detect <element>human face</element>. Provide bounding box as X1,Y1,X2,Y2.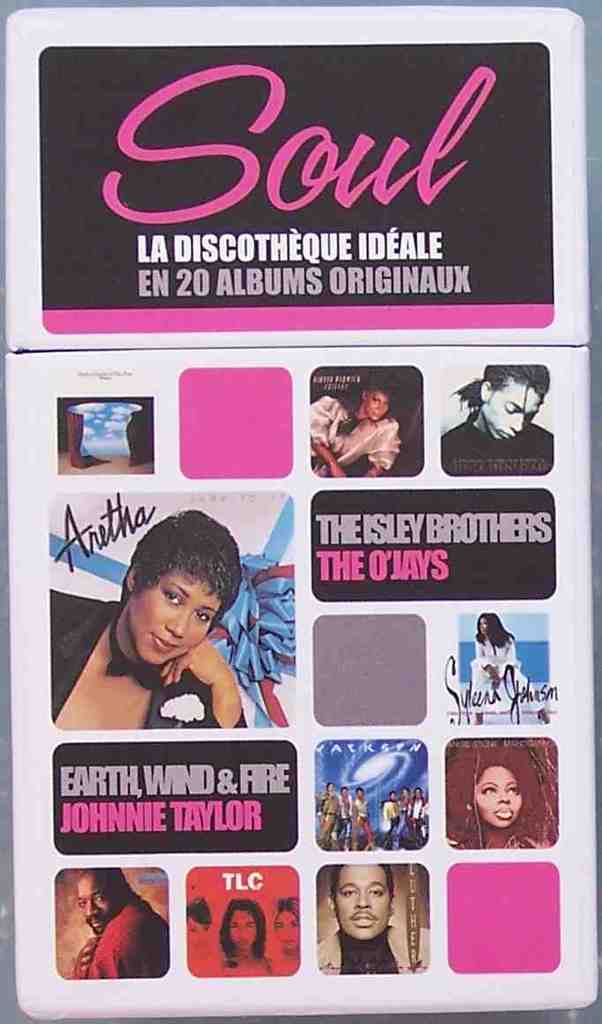
81,879,118,939.
